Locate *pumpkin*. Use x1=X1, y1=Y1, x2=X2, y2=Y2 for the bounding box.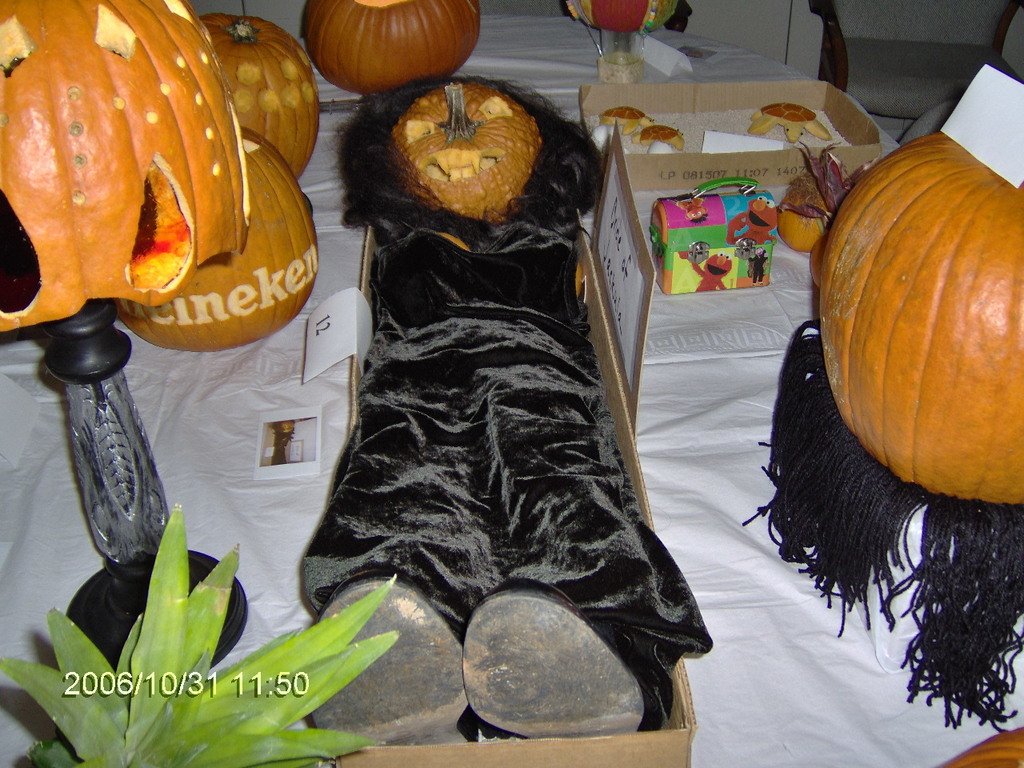
x1=109, y1=118, x2=319, y2=351.
